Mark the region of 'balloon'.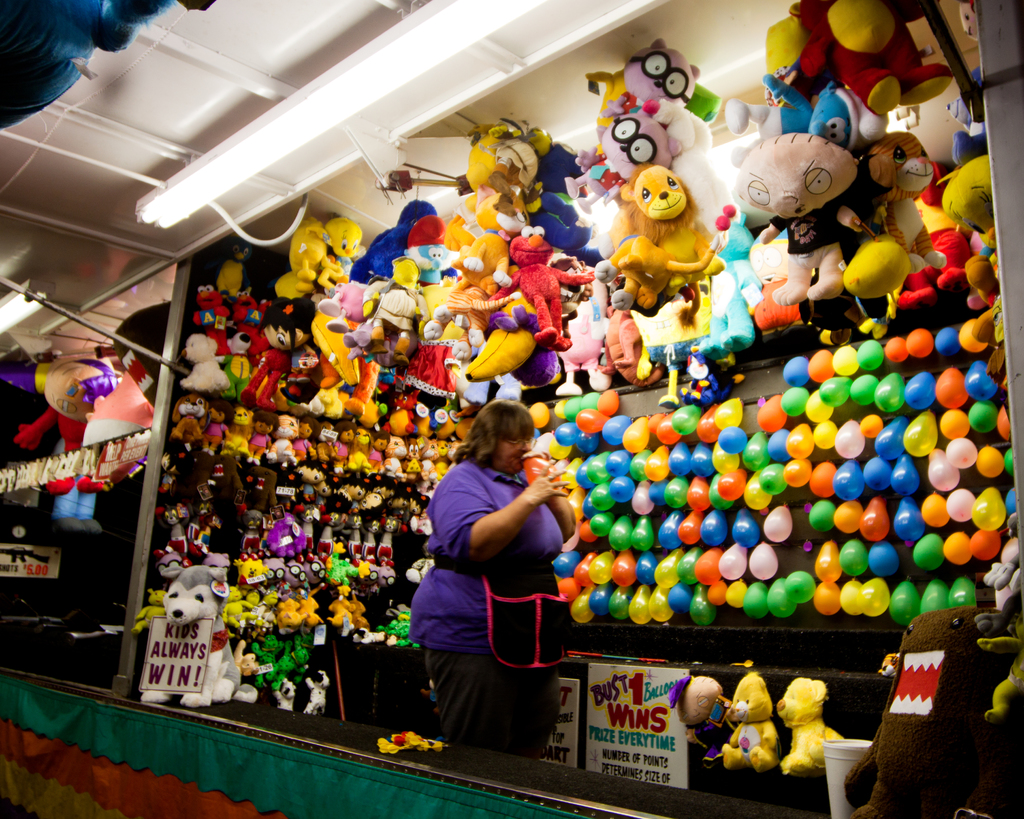
Region: x1=886, y1=580, x2=919, y2=629.
